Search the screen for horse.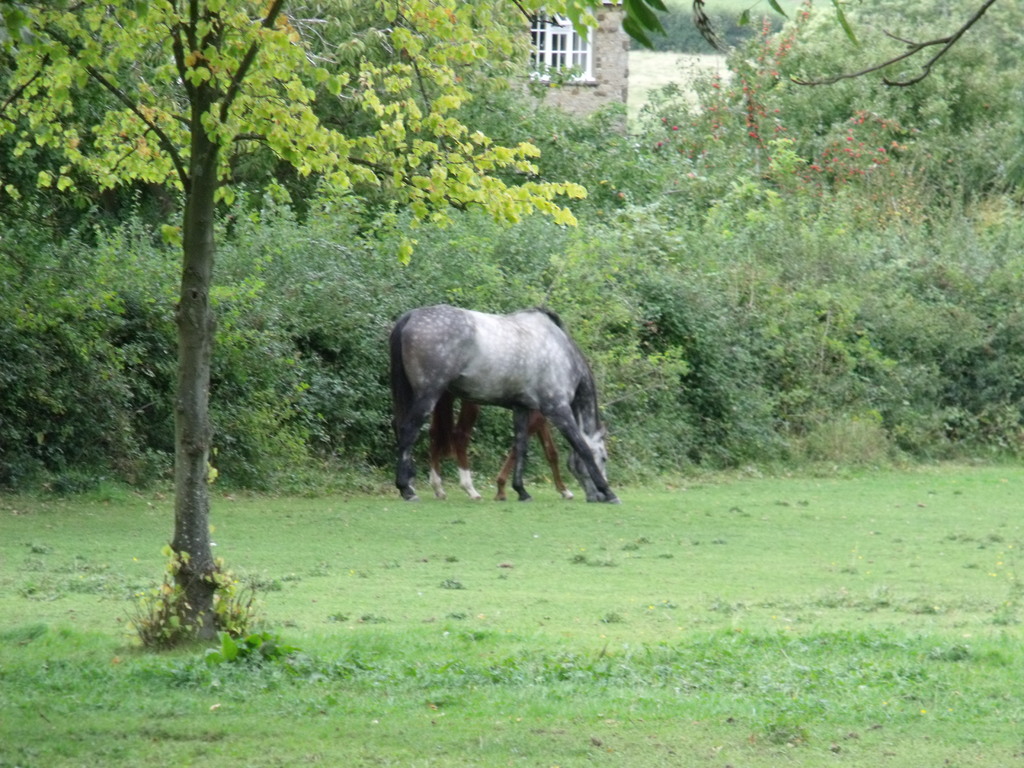
Found at 428,392,573,500.
